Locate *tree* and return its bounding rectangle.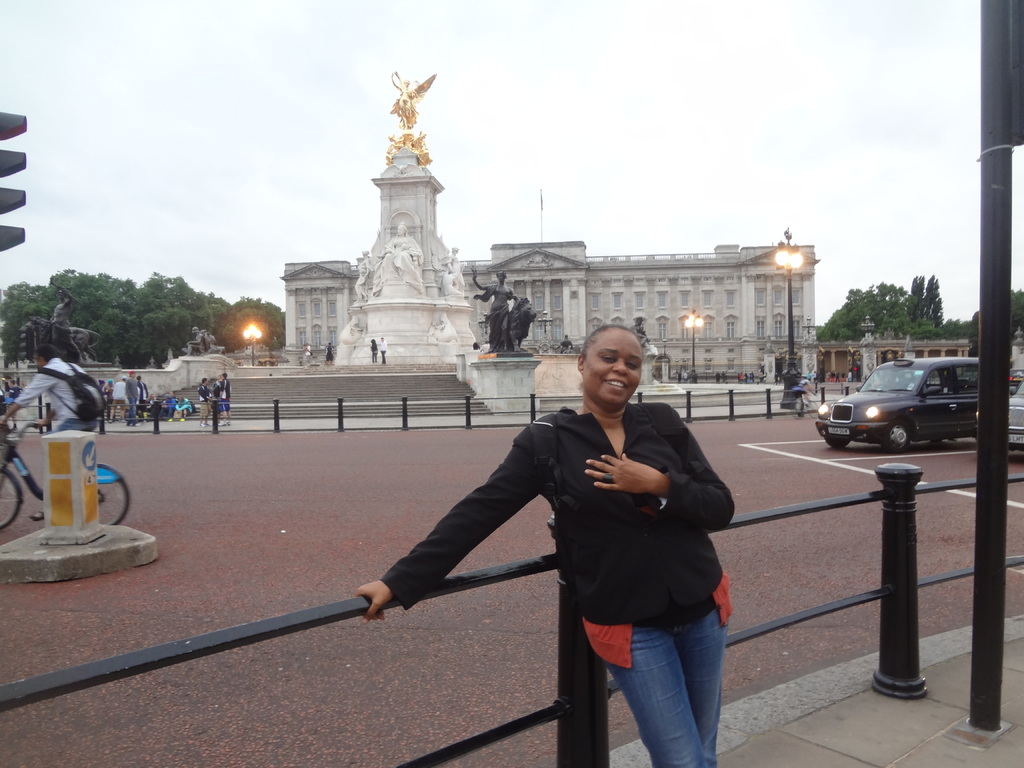
[1005,286,1023,338].
